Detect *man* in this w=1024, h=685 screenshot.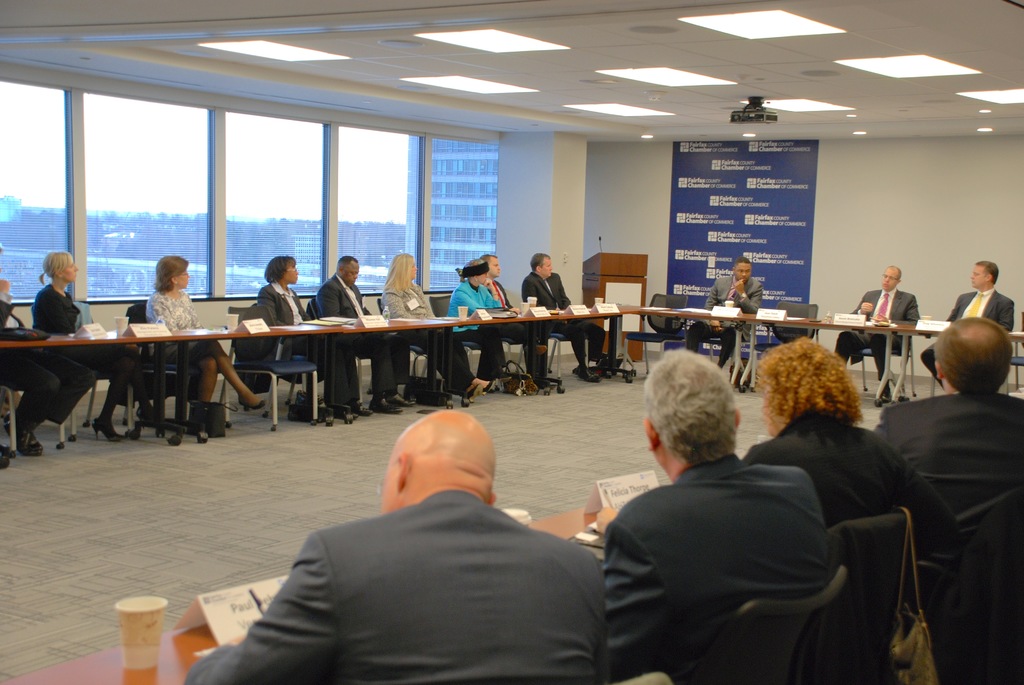
Detection: x1=598, y1=345, x2=837, y2=667.
